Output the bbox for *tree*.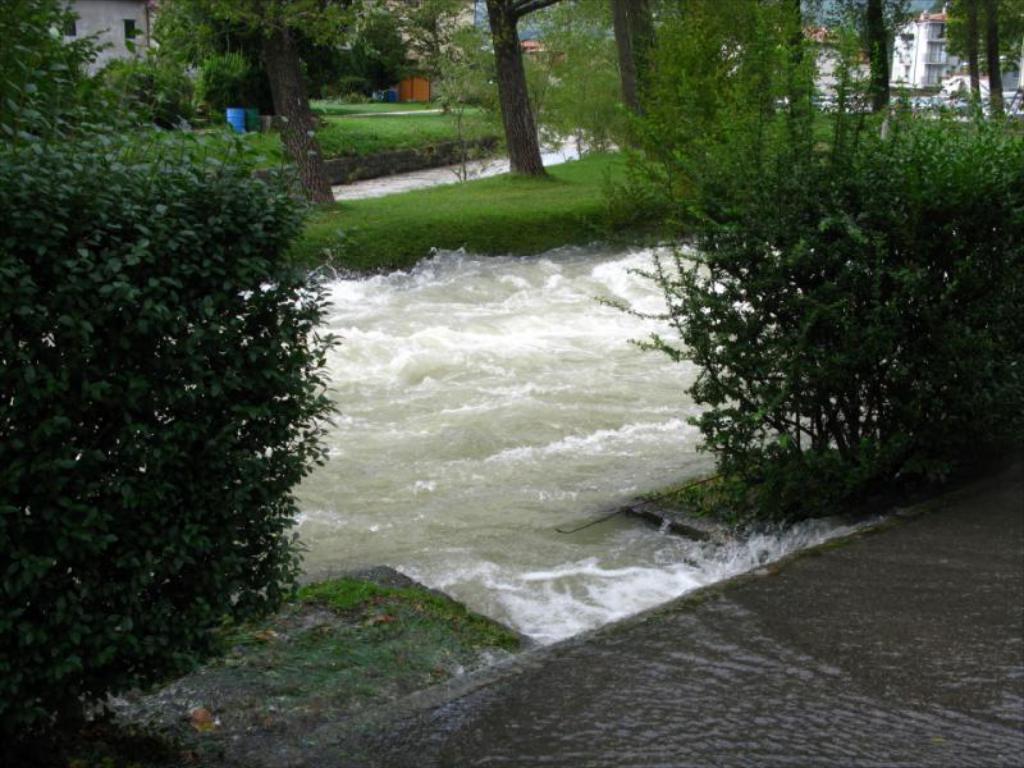
[0,0,330,709].
